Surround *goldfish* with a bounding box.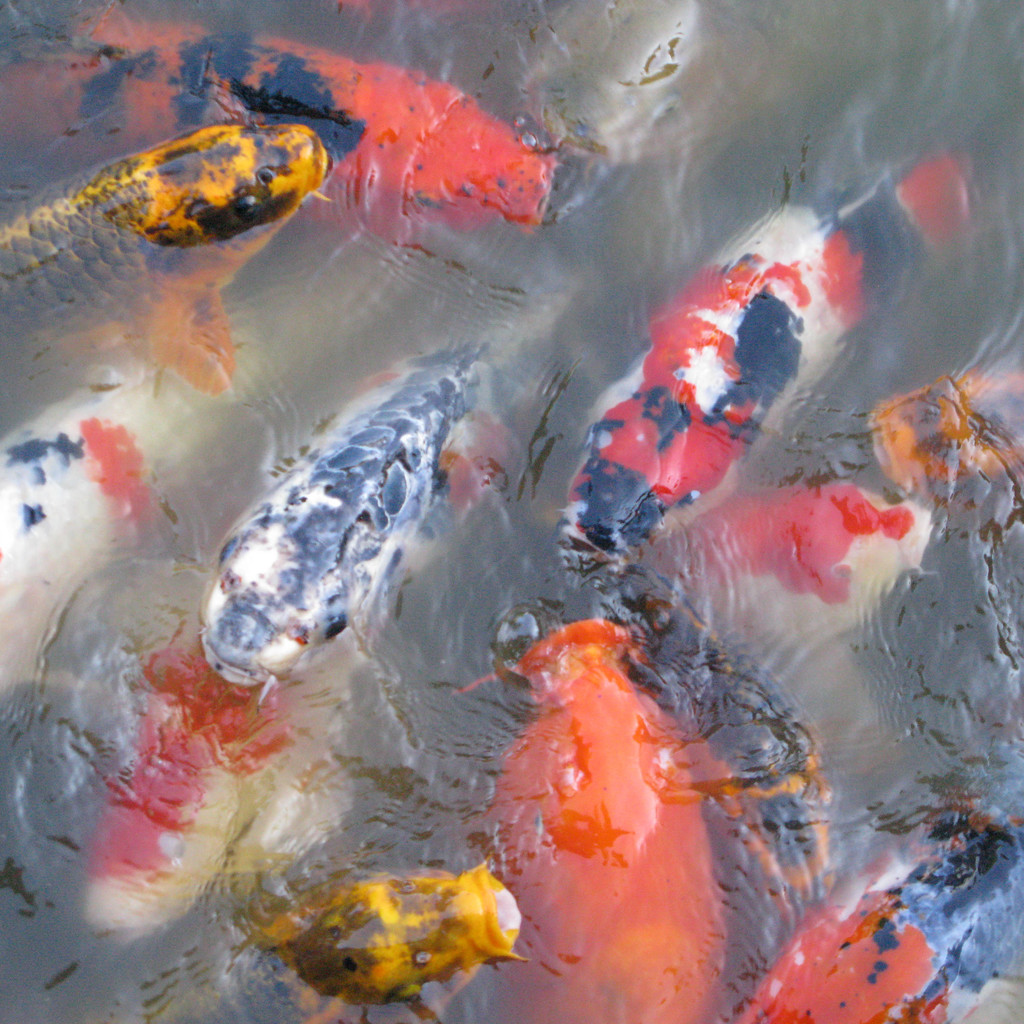
{"left": 70, "top": 97, "right": 344, "bottom": 271}.
